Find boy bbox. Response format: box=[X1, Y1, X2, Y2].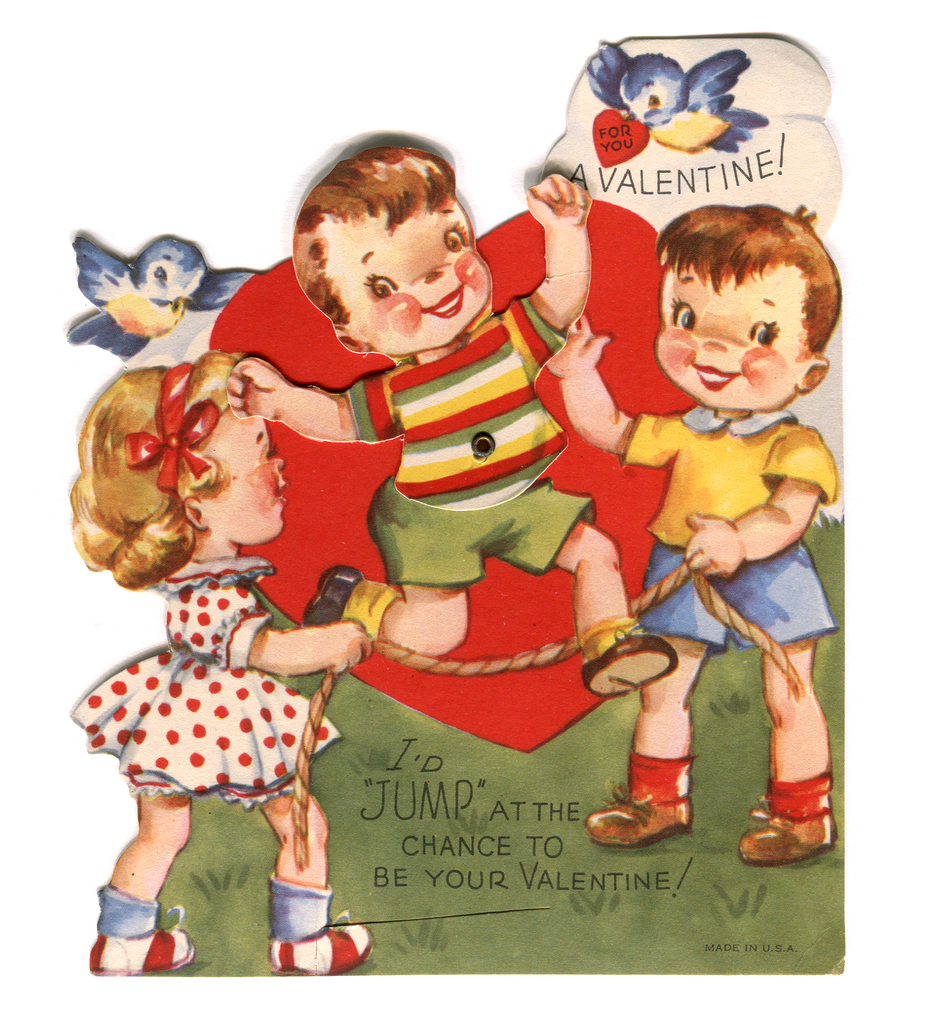
box=[544, 200, 854, 861].
